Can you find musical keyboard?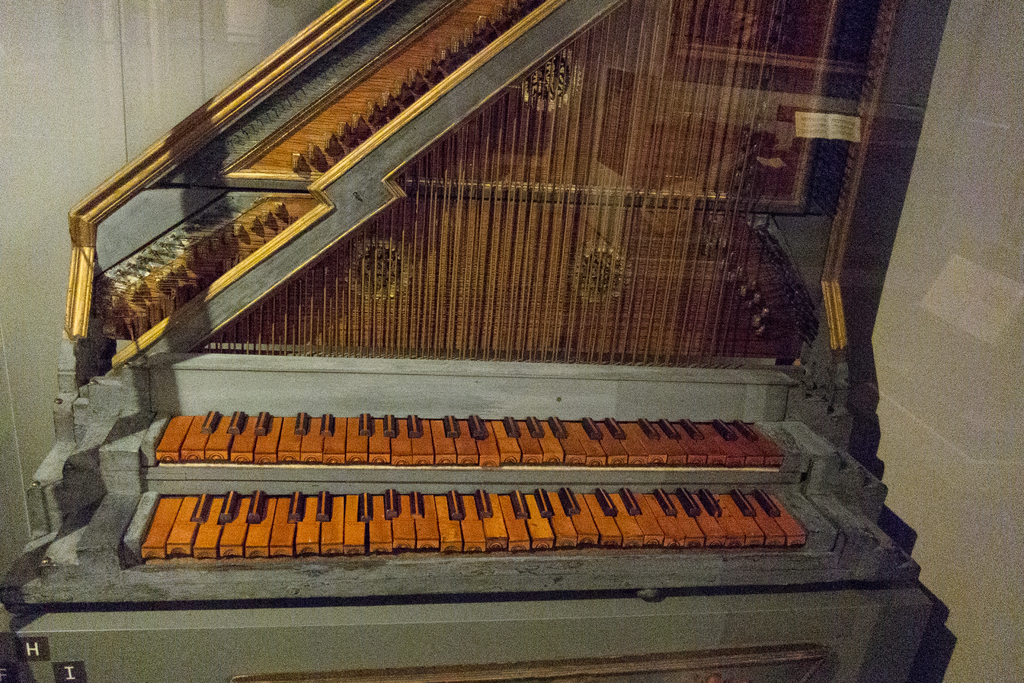
Yes, bounding box: <region>130, 358, 868, 582</region>.
